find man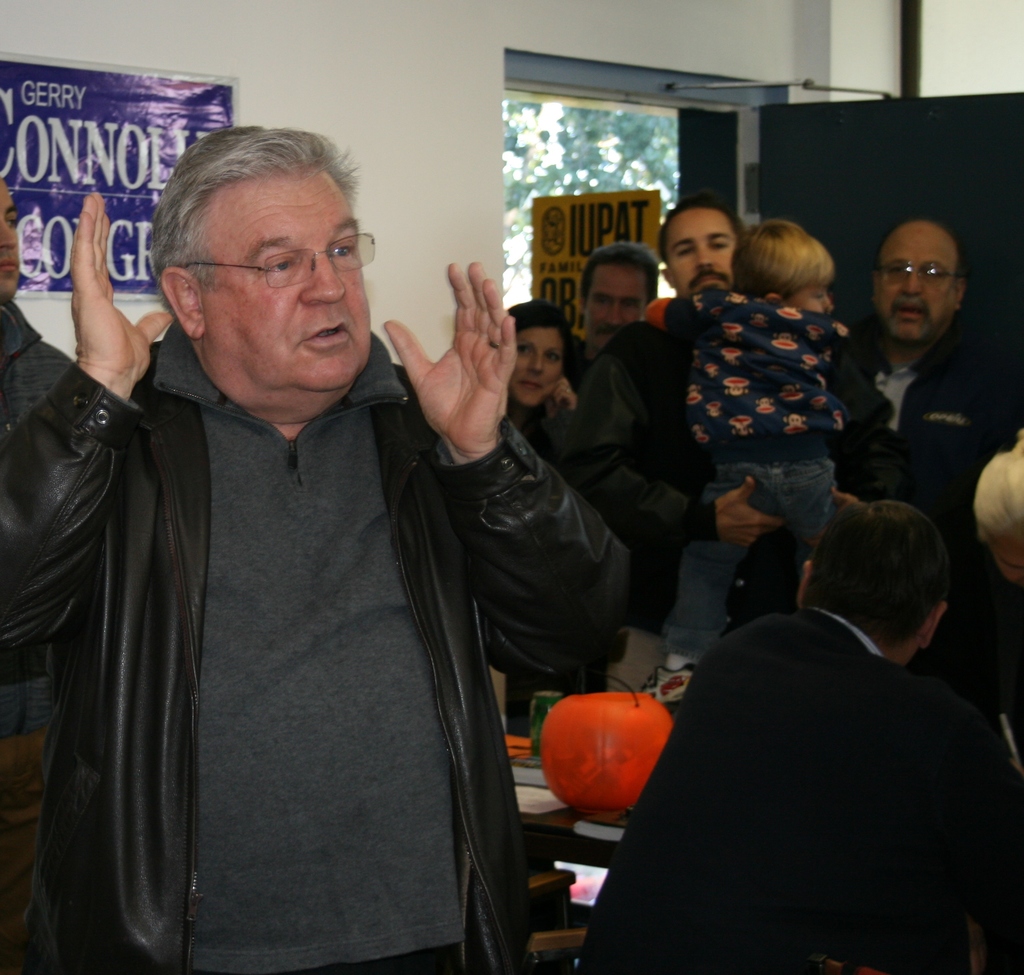
left=589, top=197, right=890, bottom=666
